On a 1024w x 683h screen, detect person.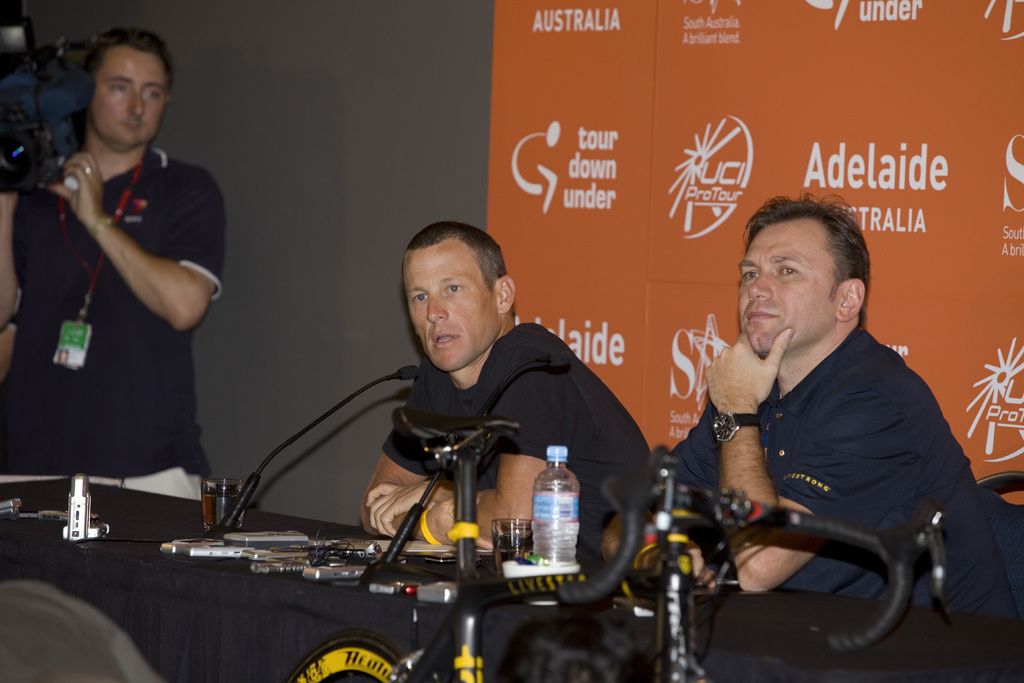
670, 186, 1023, 614.
